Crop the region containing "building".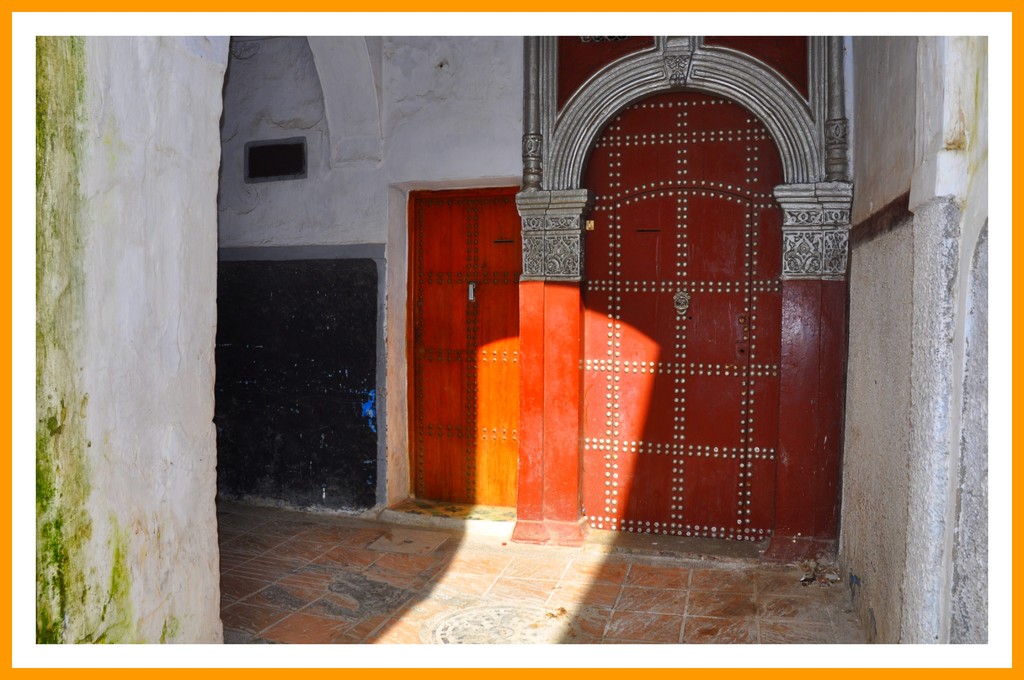
Crop region: (33, 36, 988, 644).
